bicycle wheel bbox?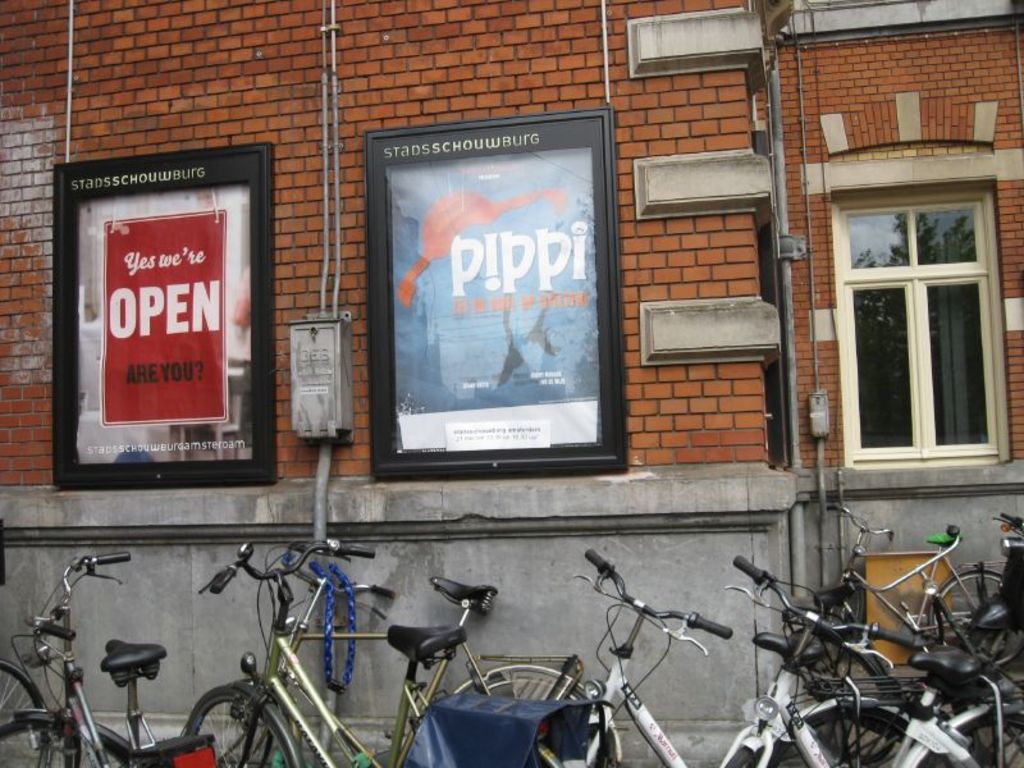
(left=0, top=663, right=46, bottom=767)
